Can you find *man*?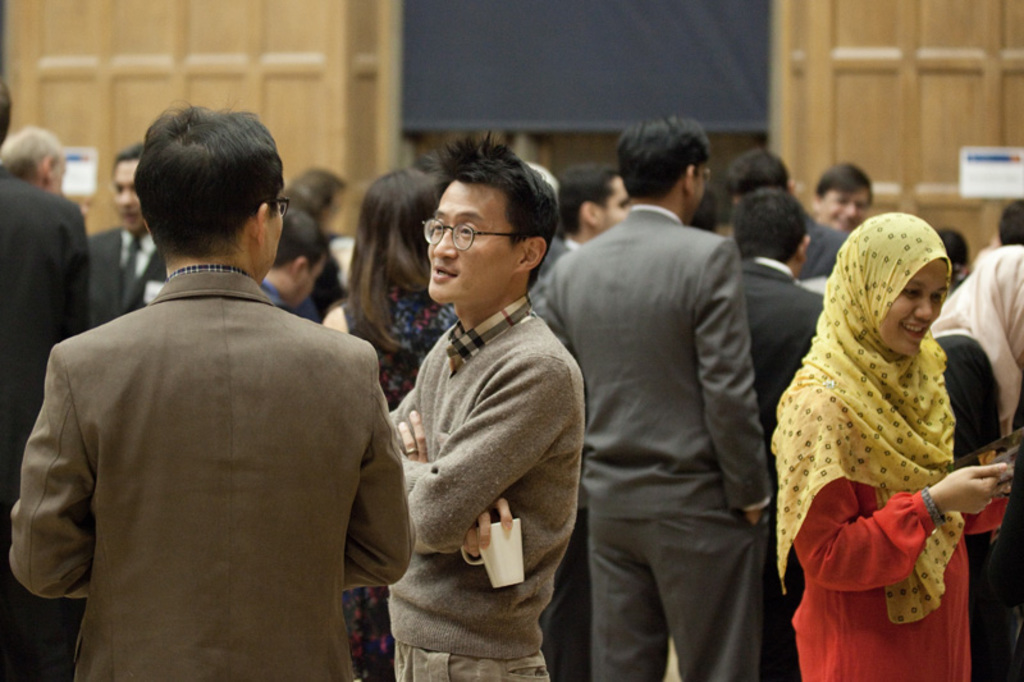
Yes, bounding box: bbox=(561, 165, 634, 261).
